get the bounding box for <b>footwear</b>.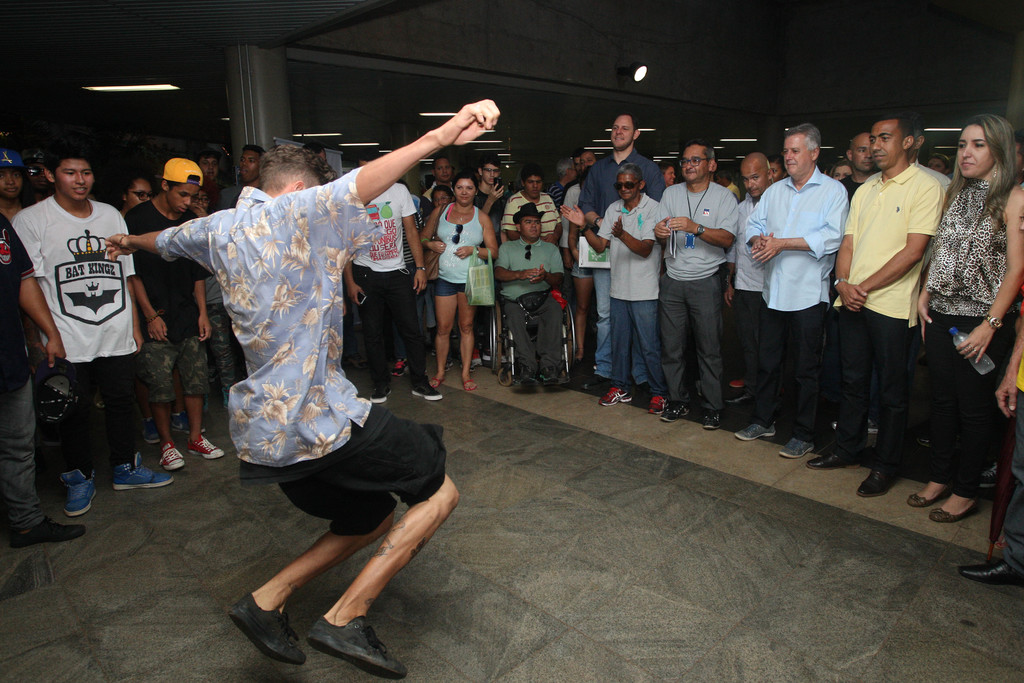
172 418 205 436.
